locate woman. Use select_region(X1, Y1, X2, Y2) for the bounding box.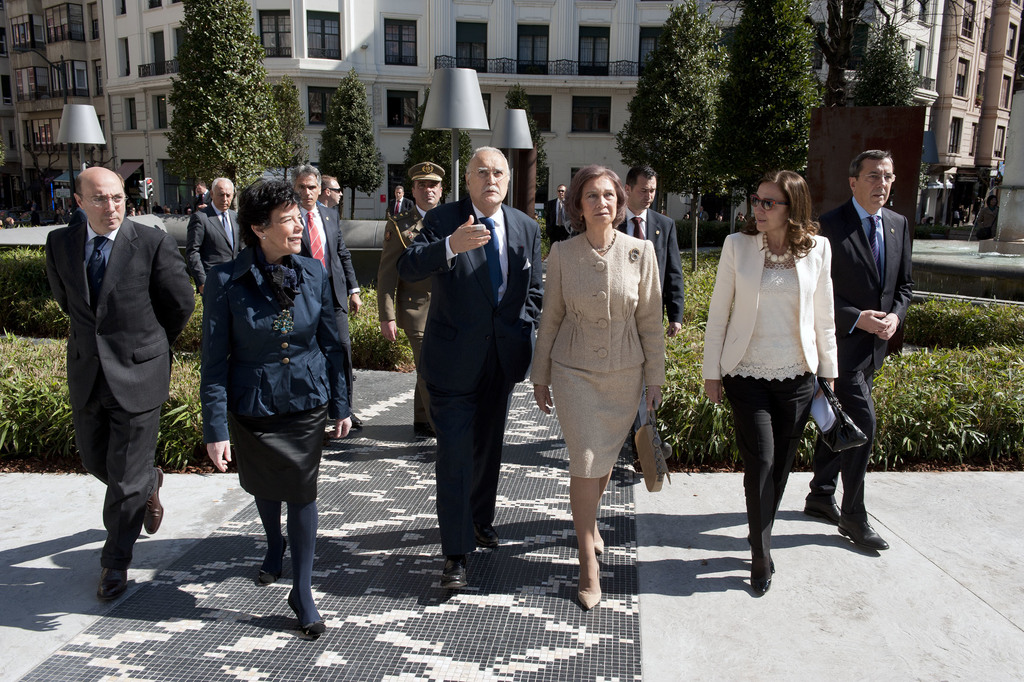
select_region(199, 174, 356, 636).
